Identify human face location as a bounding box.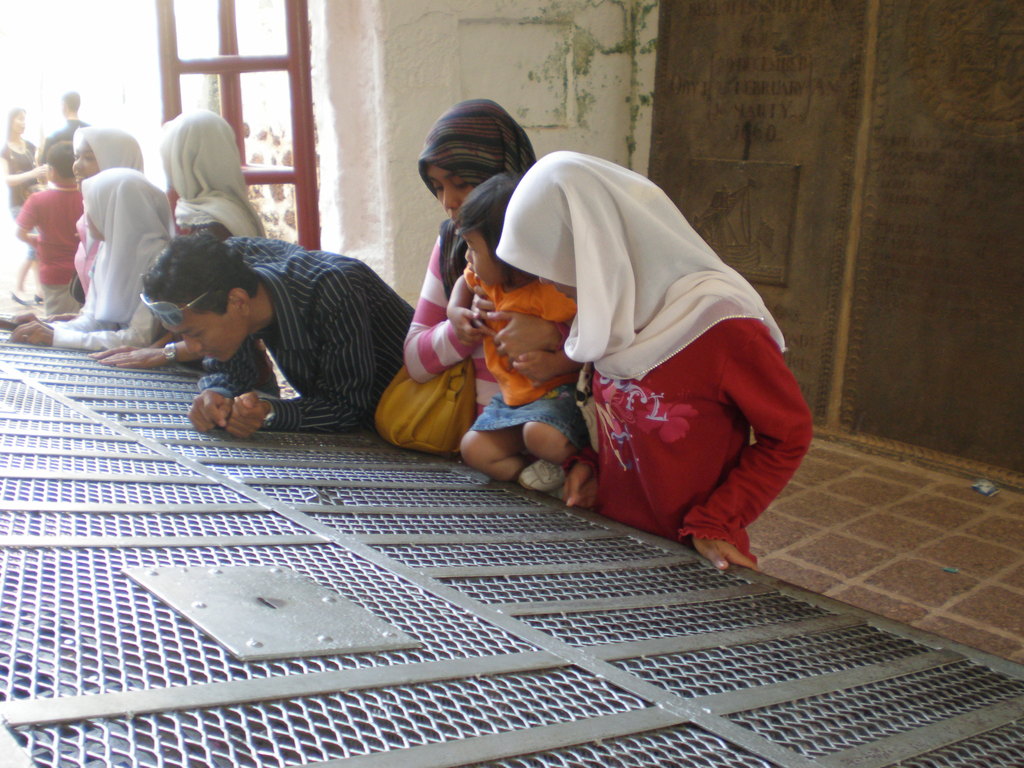
crop(461, 226, 500, 288).
